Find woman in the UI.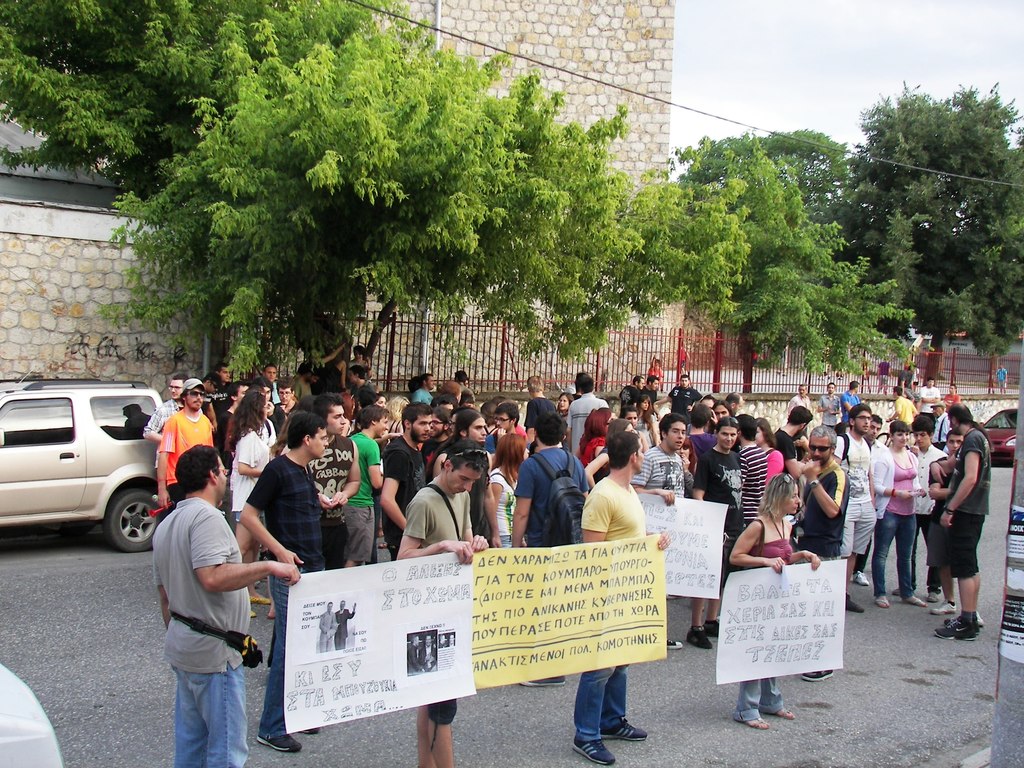
UI element at bbox(756, 419, 784, 482).
